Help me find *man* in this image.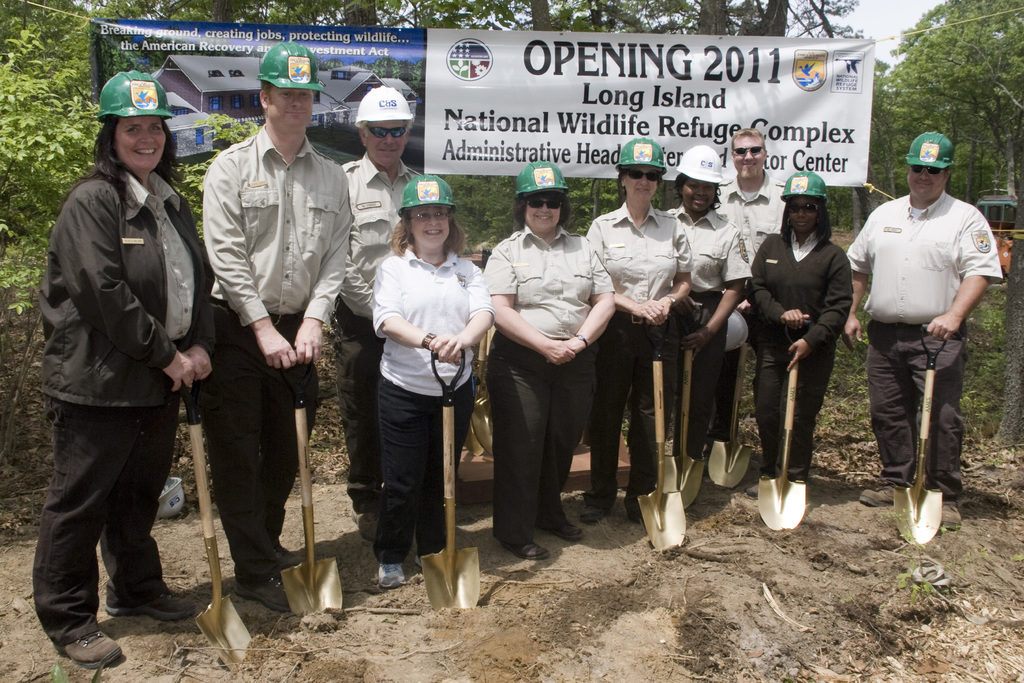
Found it: pyautogui.locateOnScreen(332, 83, 424, 539).
